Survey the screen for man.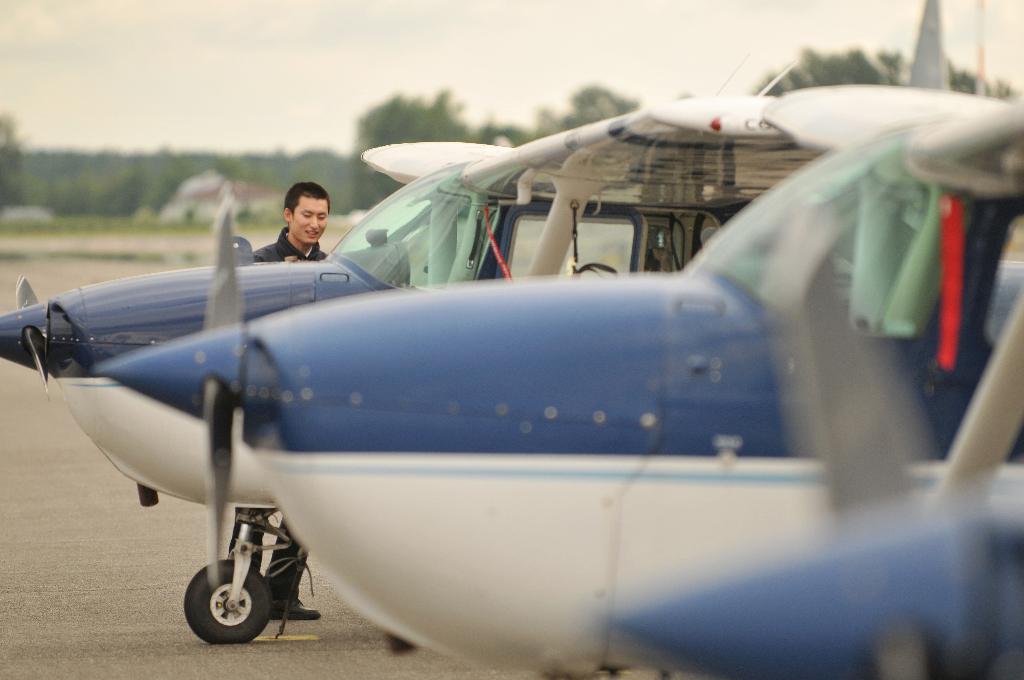
Survey found: (237,175,356,275).
